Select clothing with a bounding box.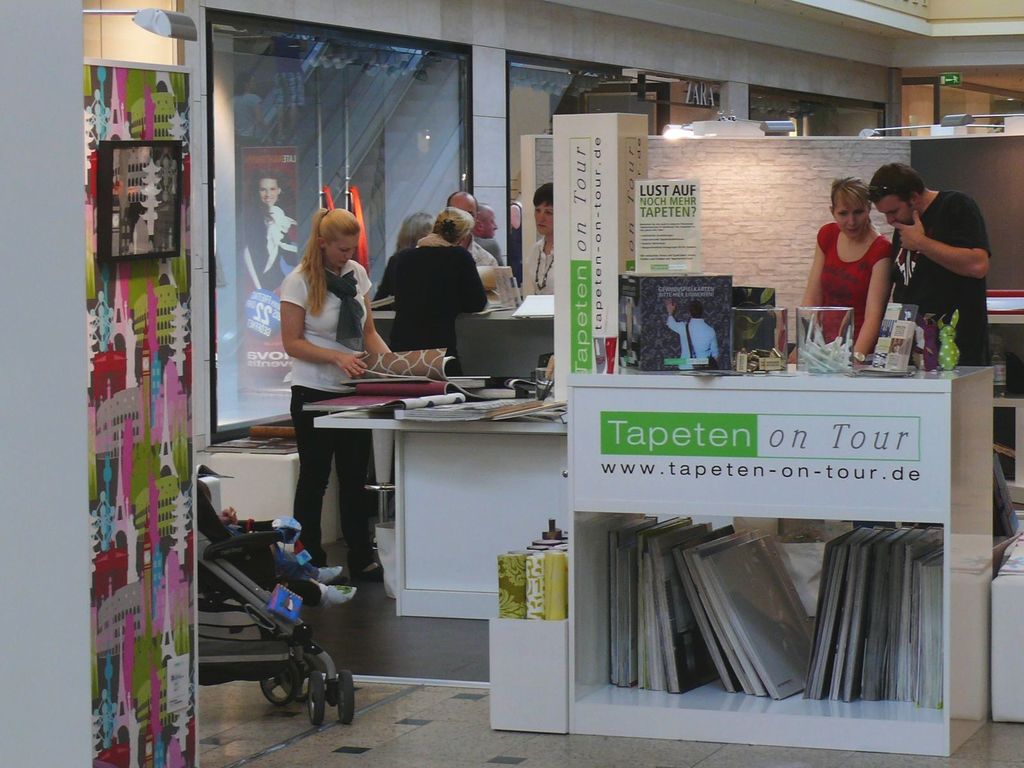
left=666, top=318, right=717, bottom=369.
